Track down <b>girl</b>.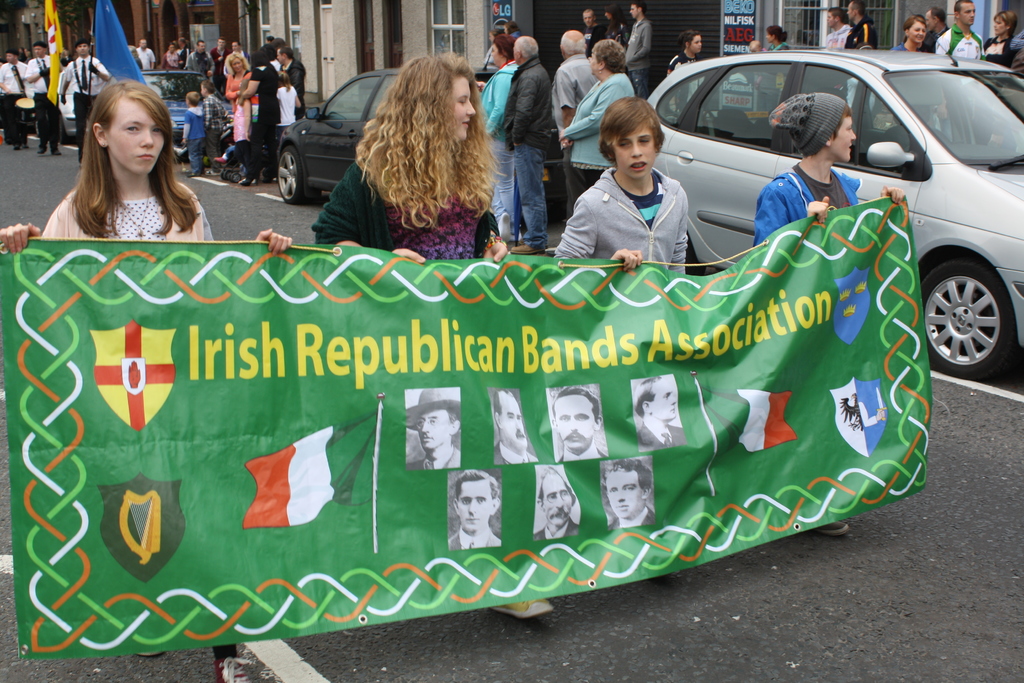
Tracked to bbox(889, 17, 934, 52).
